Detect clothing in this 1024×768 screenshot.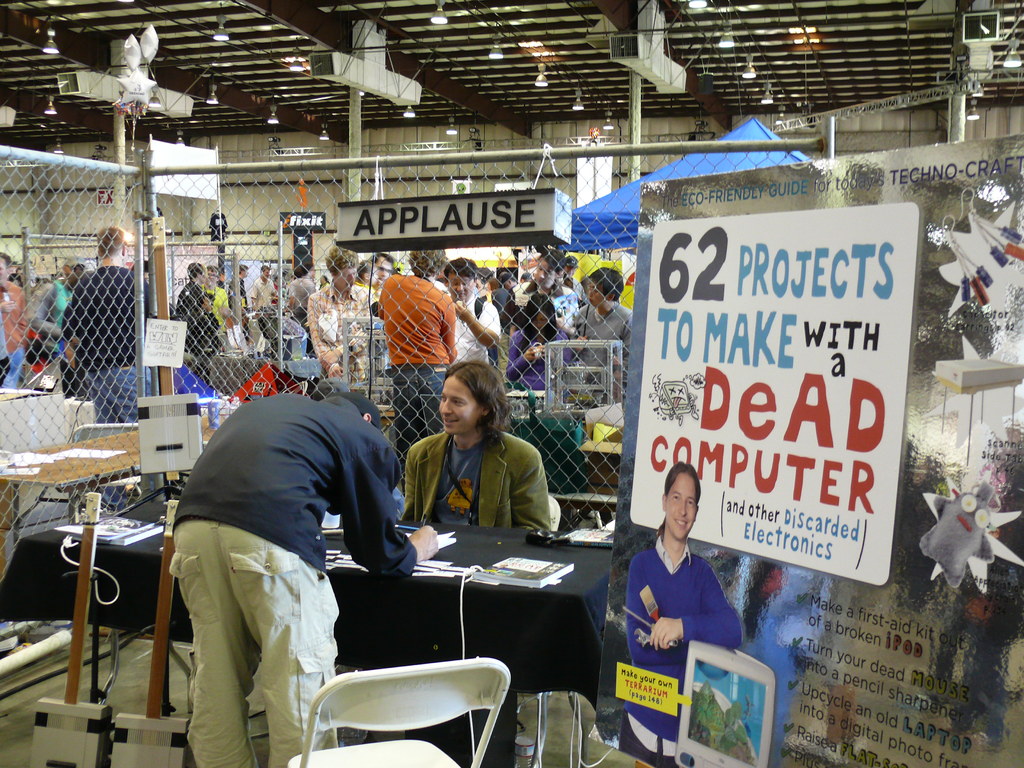
Detection: bbox(620, 542, 738, 767).
